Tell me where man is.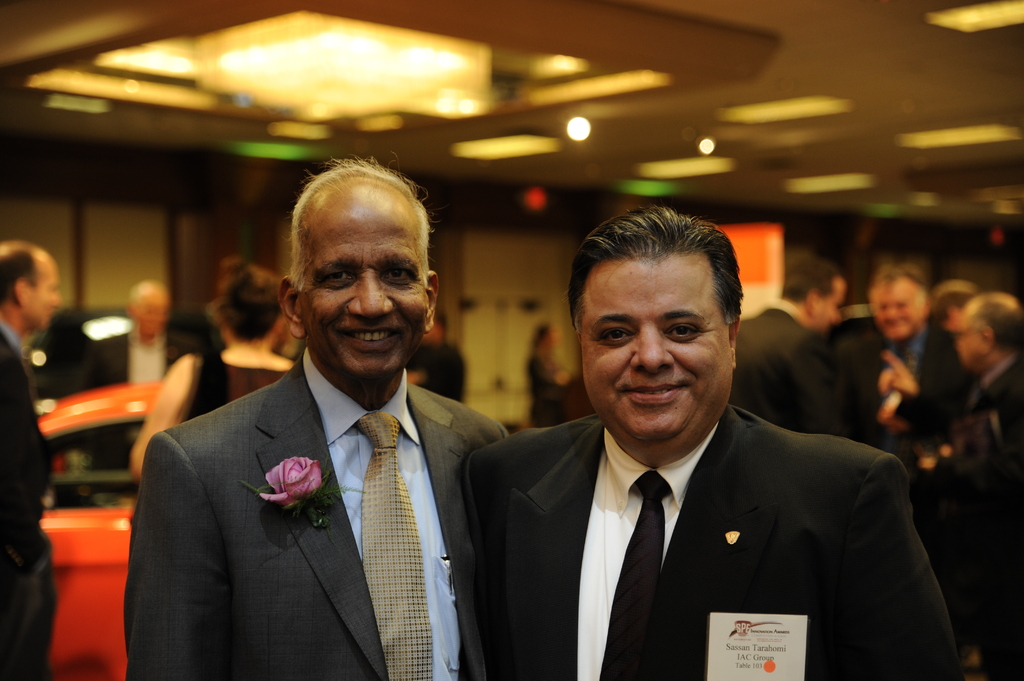
man is at detection(730, 249, 868, 442).
